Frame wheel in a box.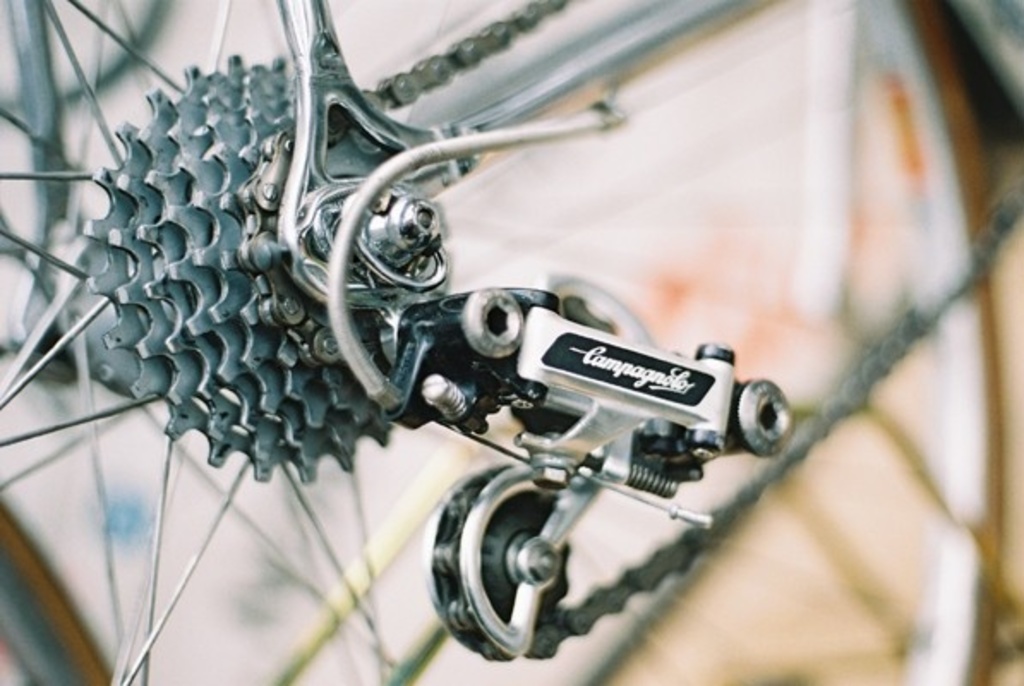
<box>0,0,1022,684</box>.
